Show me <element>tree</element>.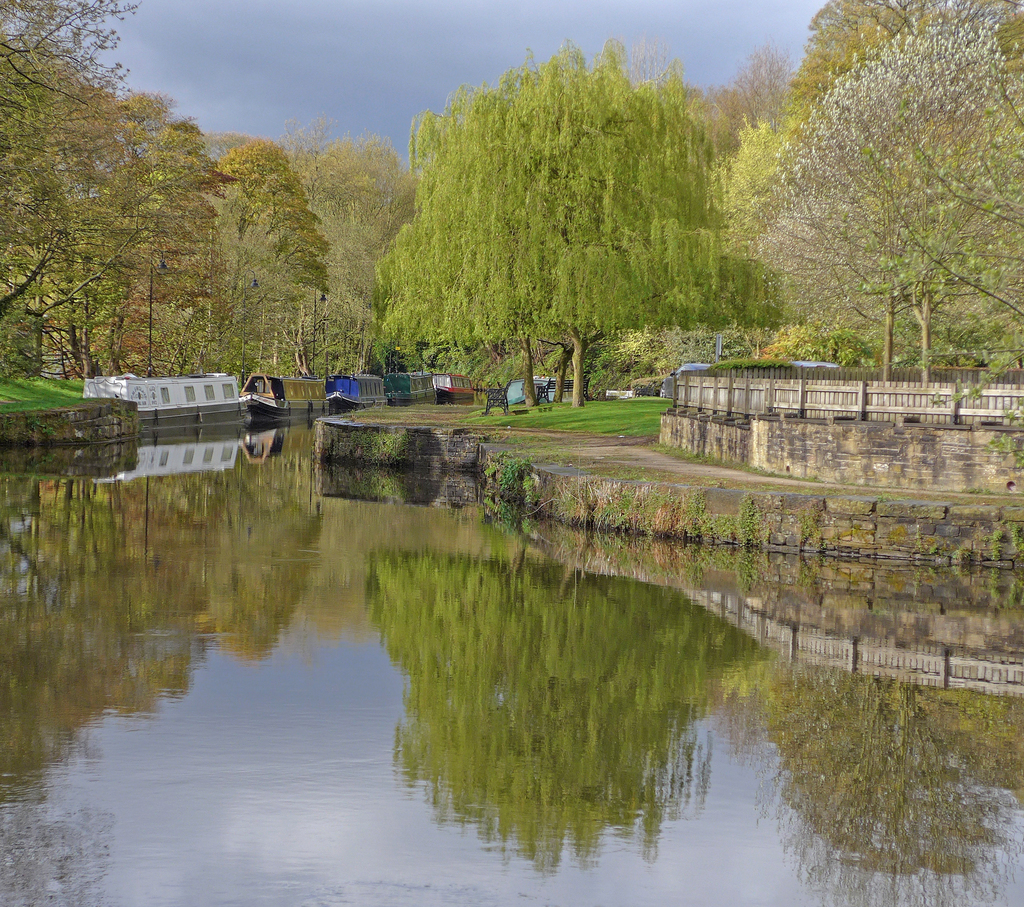
<element>tree</element> is here: region(286, 124, 435, 391).
